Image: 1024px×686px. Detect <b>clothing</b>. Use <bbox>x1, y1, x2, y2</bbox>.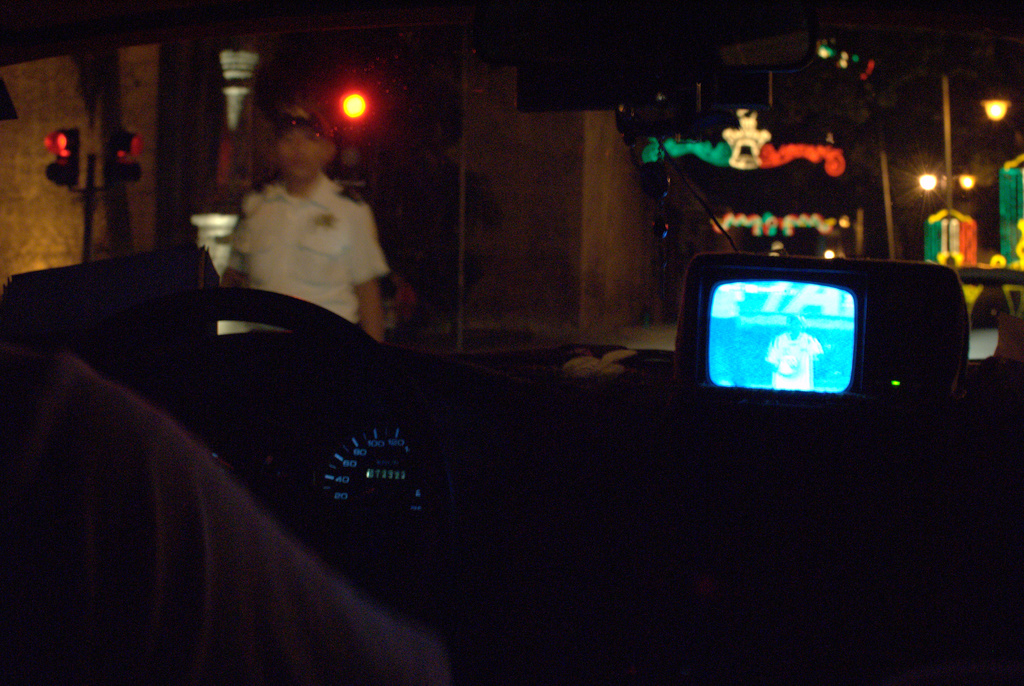
<bbox>227, 171, 386, 328</bbox>.
